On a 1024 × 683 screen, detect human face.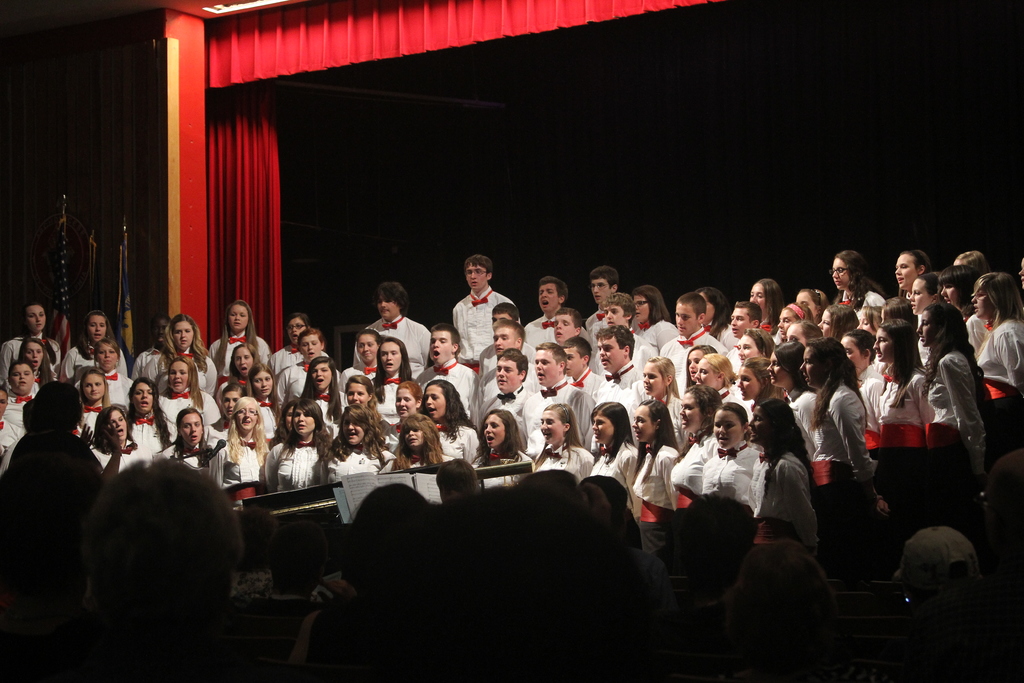
381 344 401 375.
